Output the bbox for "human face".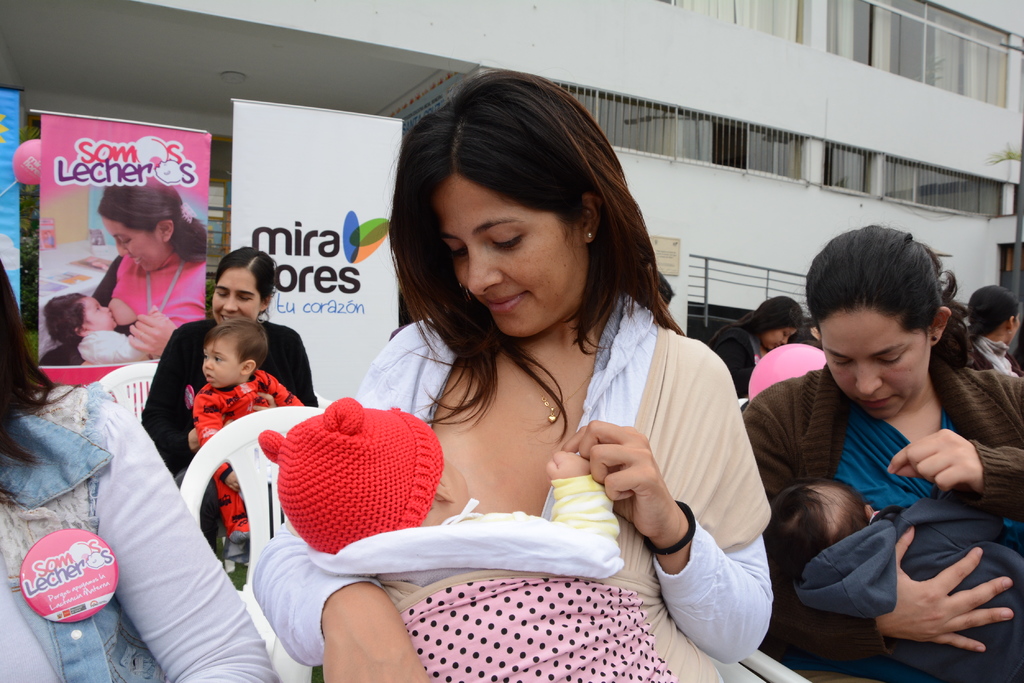
locate(439, 181, 590, 342).
